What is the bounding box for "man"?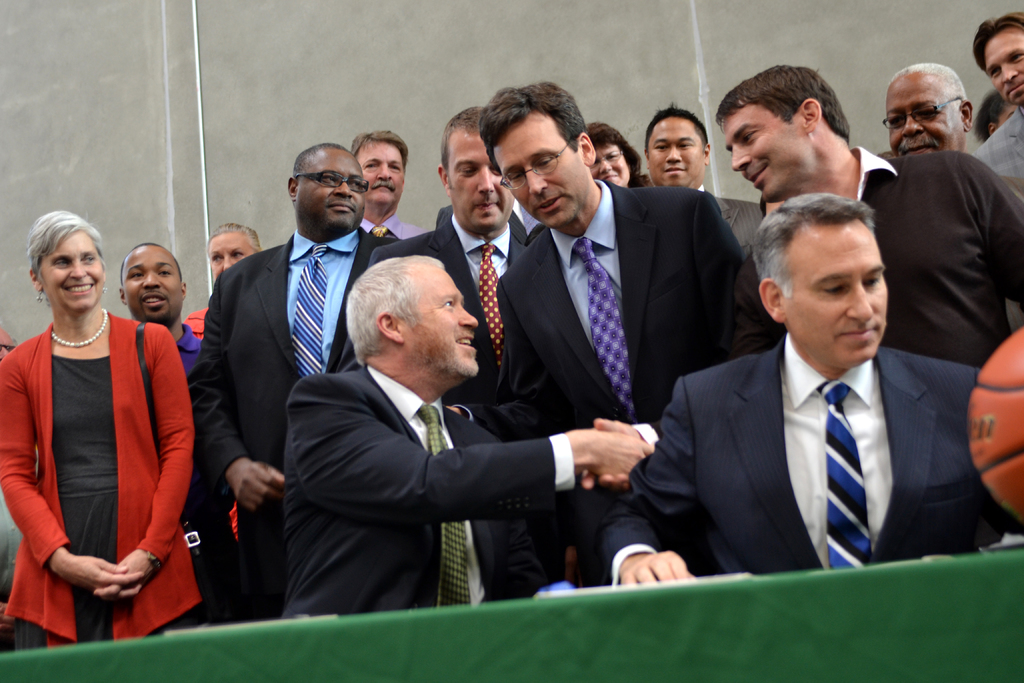
rect(204, 136, 389, 619).
